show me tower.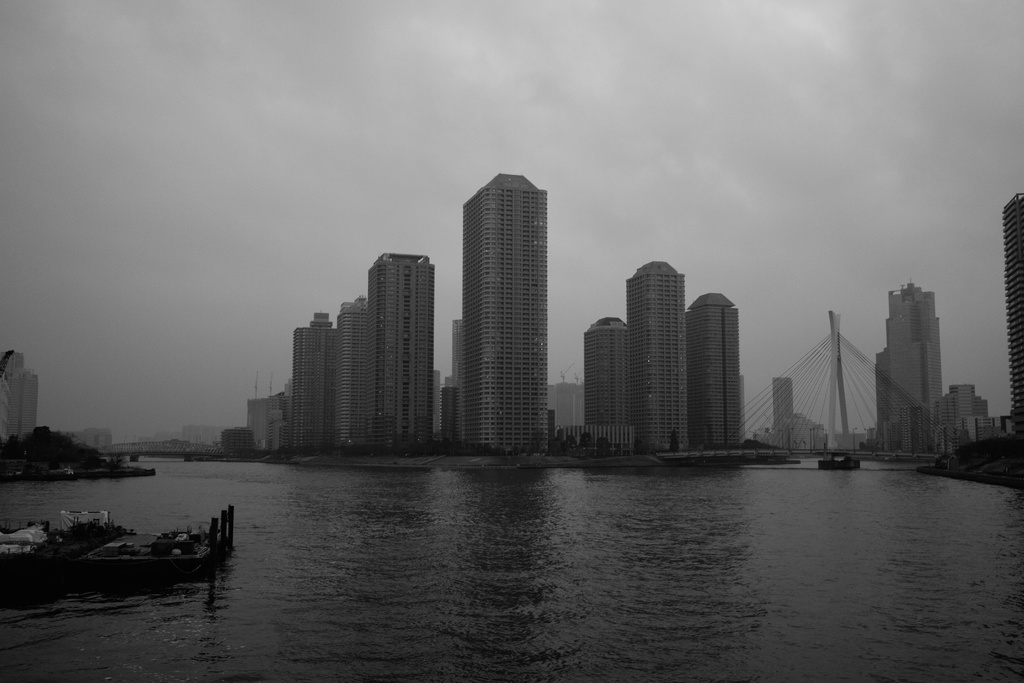
tower is here: region(362, 252, 437, 452).
